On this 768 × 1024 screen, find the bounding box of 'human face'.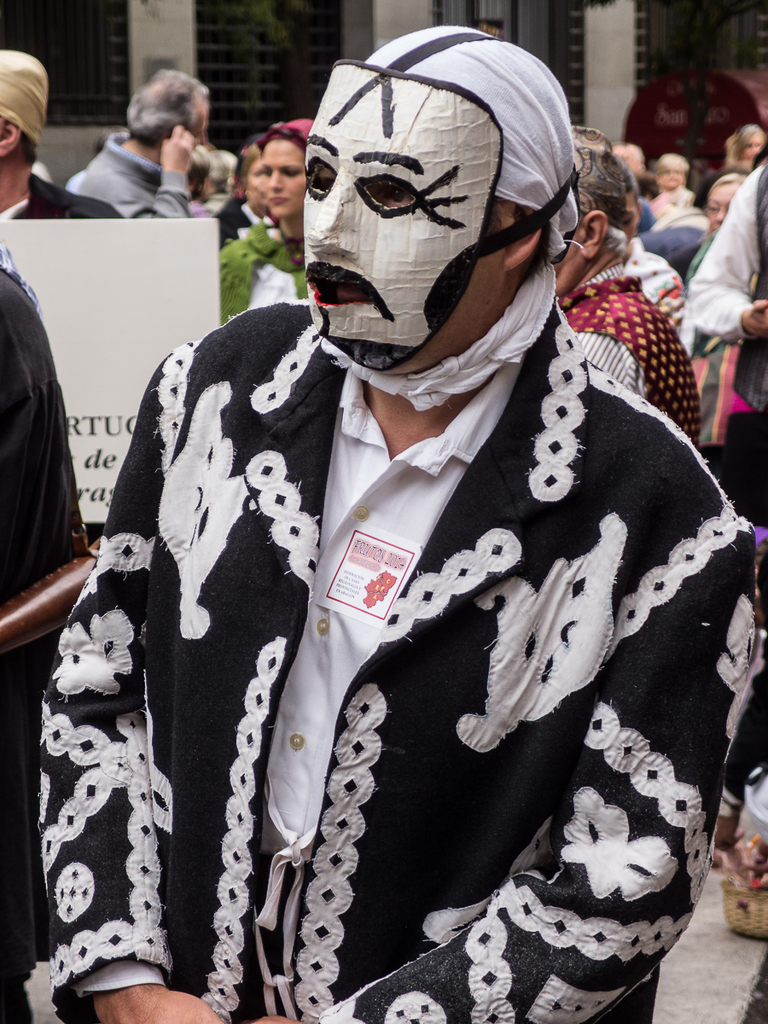
Bounding box: BBox(704, 180, 746, 224).
